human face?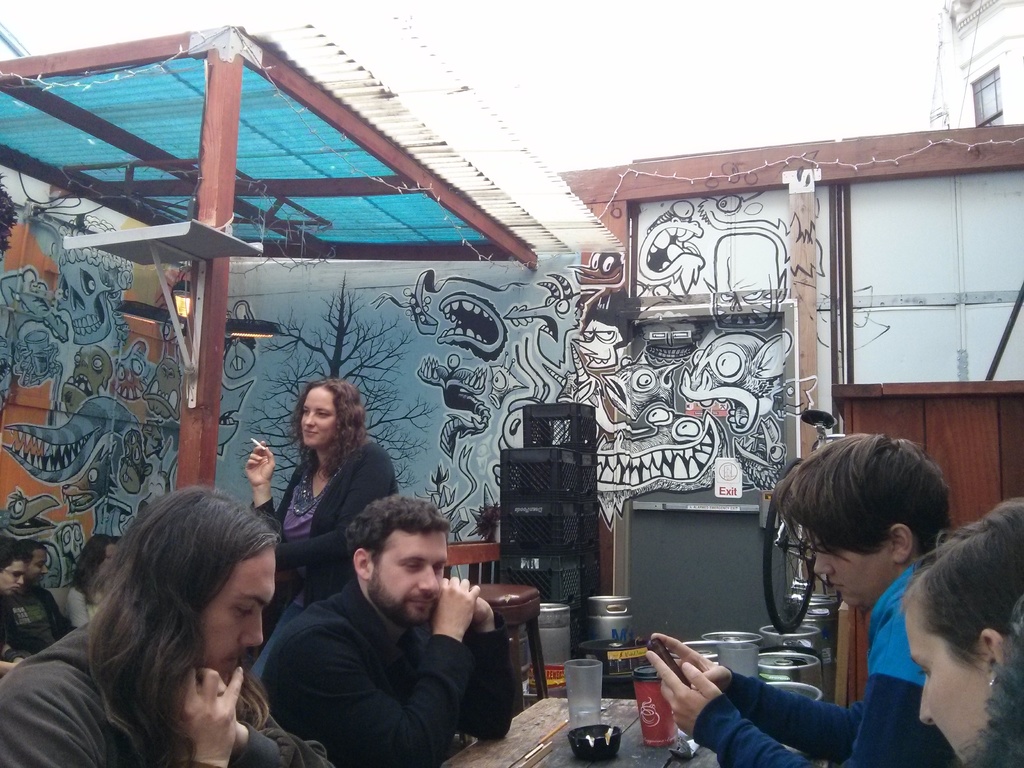
{"left": 0, "top": 561, "right": 25, "bottom": 598}
